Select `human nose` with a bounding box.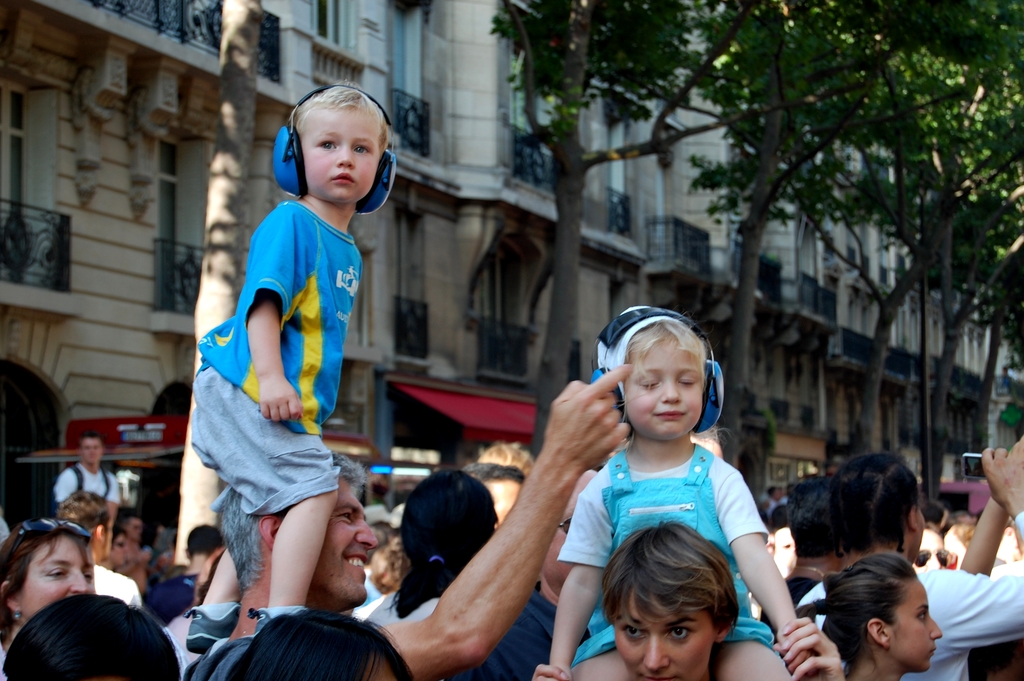
pyautogui.locateOnScreen(70, 571, 88, 595).
